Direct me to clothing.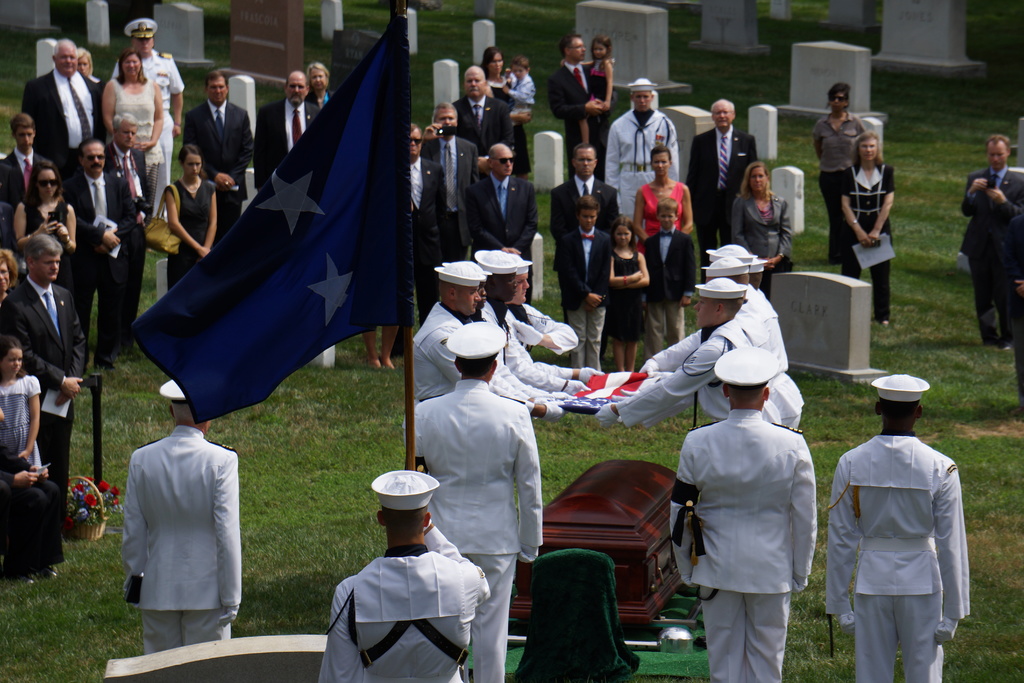
Direction: bbox=[671, 403, 810, 674].
